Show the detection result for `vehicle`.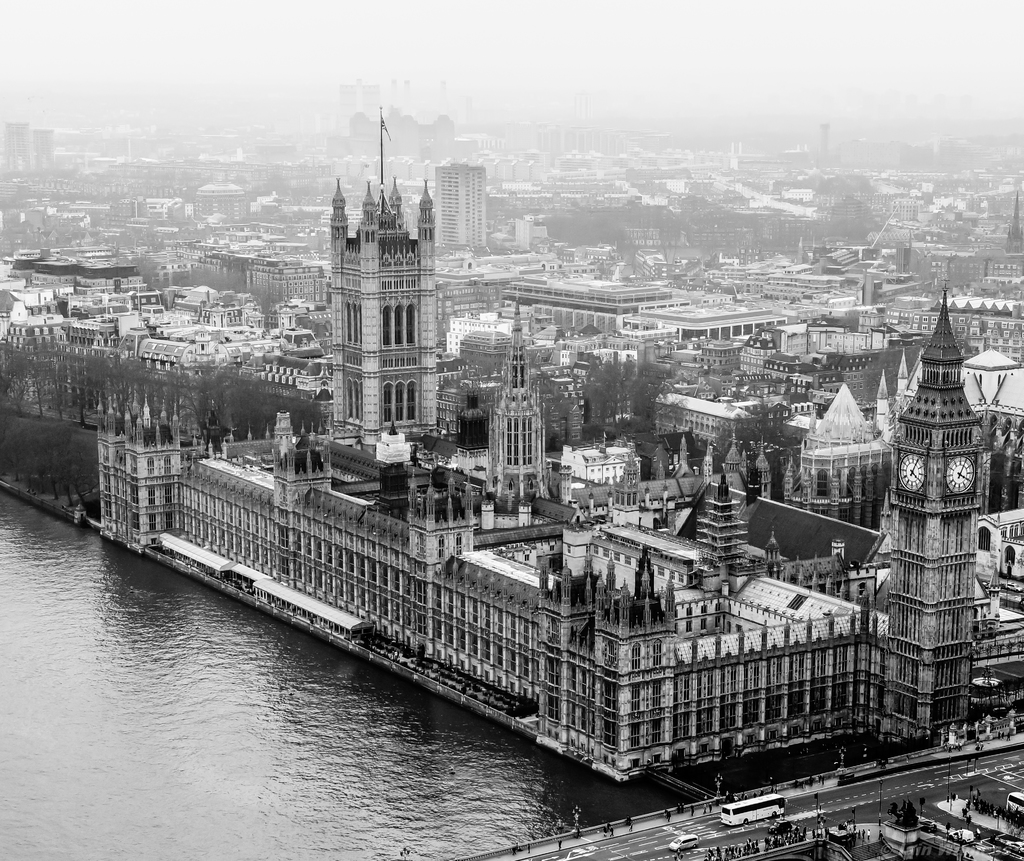
721,791,788,823.
